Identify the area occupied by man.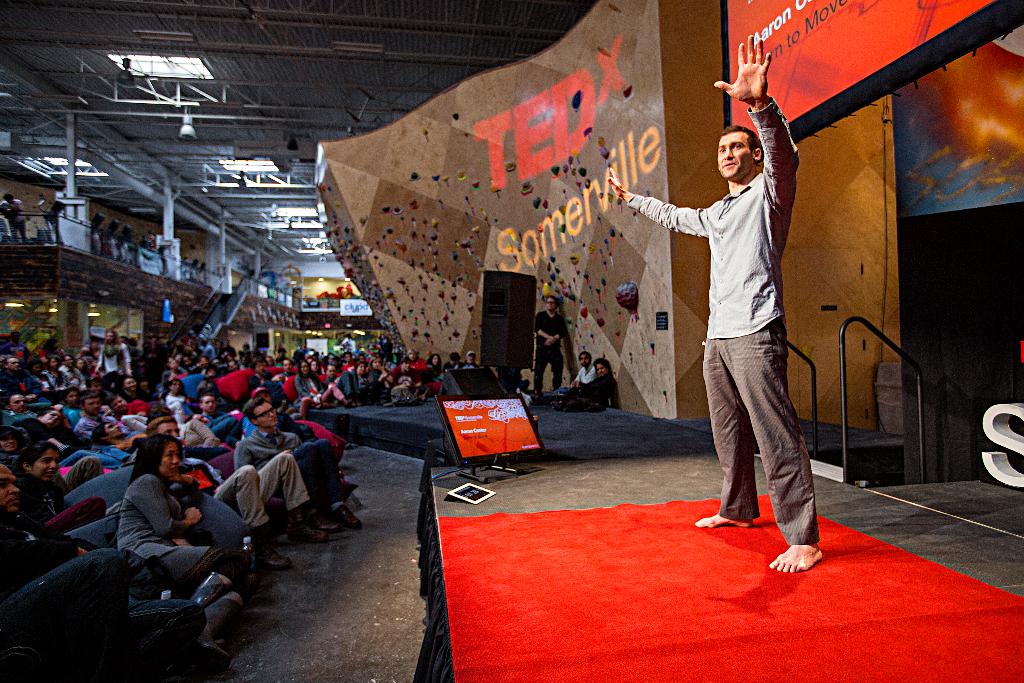
Area: <bbox>637, 62, 813, 577</bbox>.
